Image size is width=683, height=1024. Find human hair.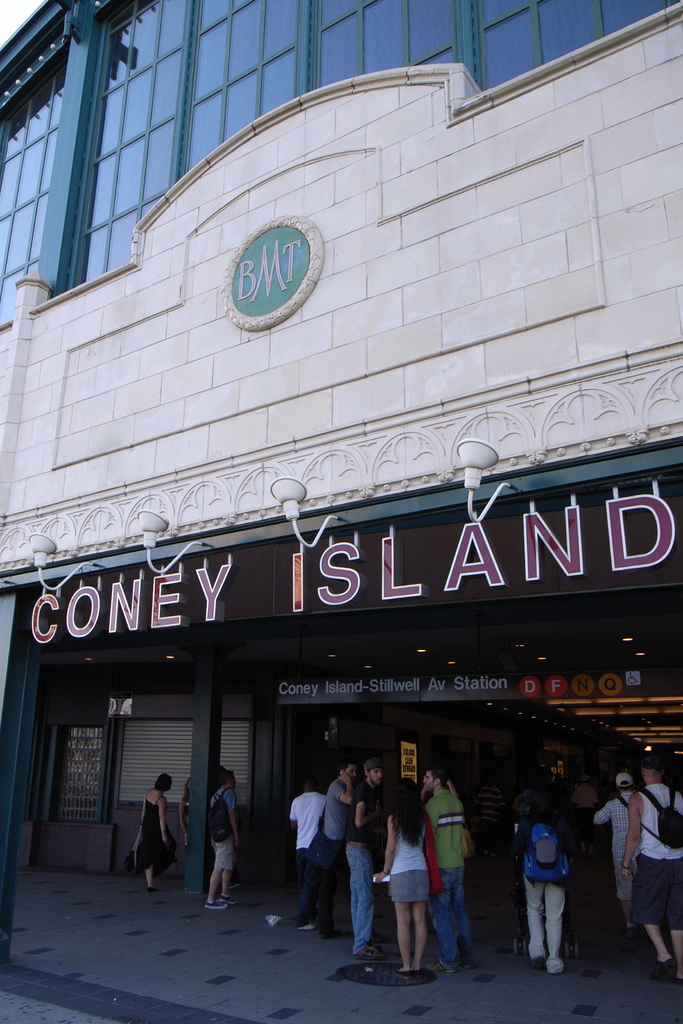
box=[184, 776, 191, 803].
